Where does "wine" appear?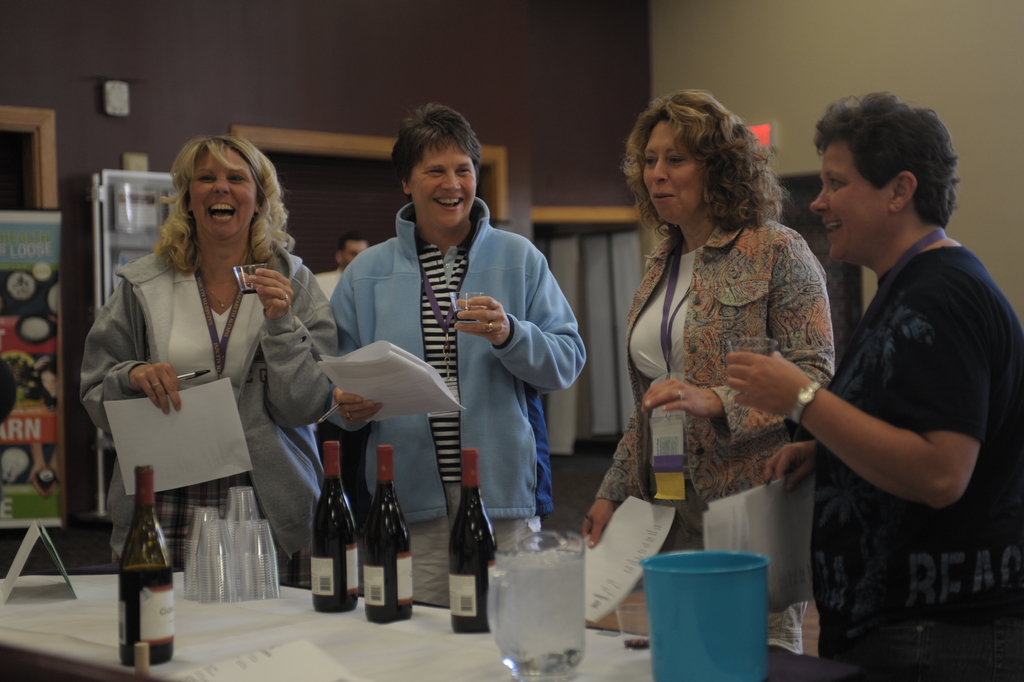
Appears at rect(454, 312, 478, 323).
